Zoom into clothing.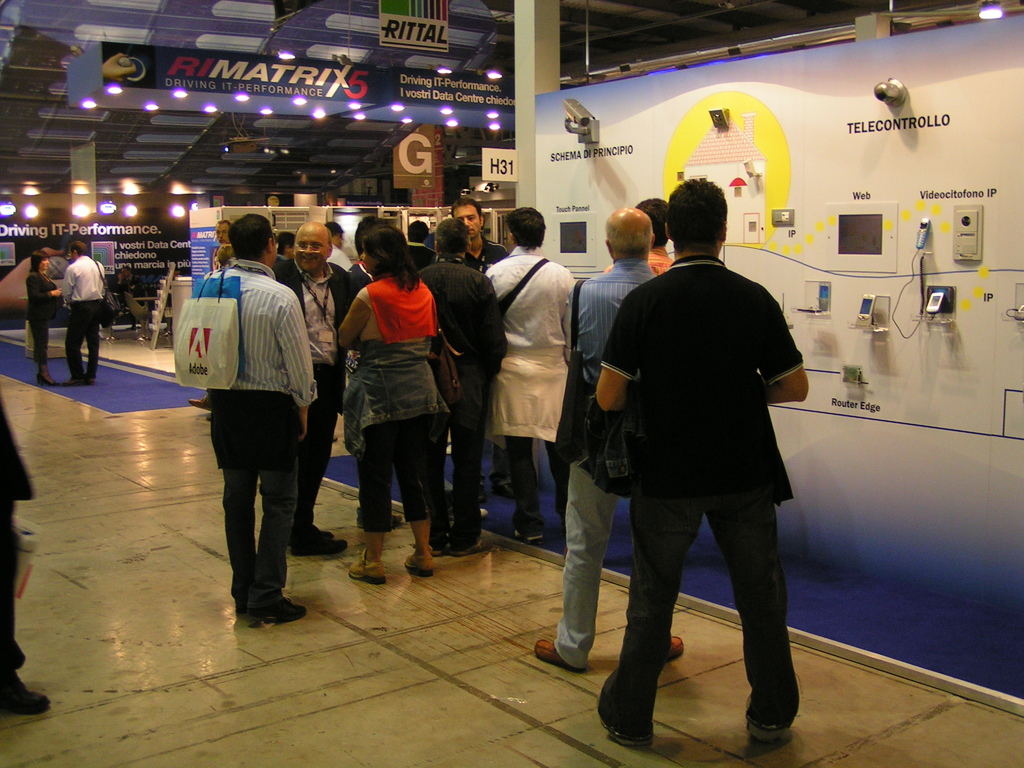
Zoom target: [x1=576, y1=182, x2=810, y2=689].
